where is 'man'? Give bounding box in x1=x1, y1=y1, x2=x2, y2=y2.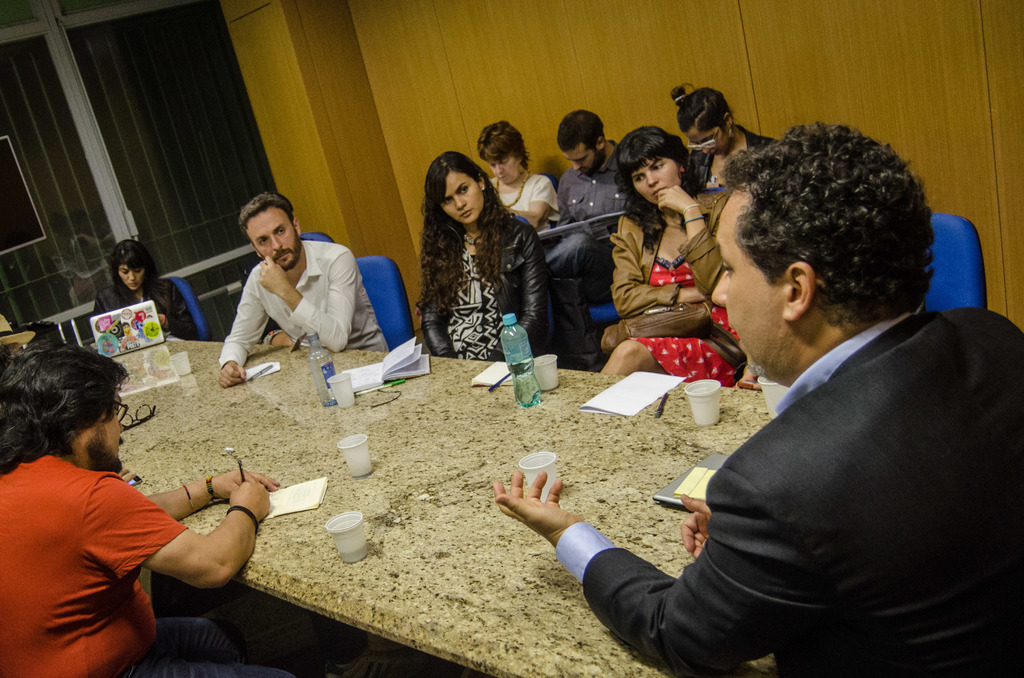
x1=218, y1=193, x2=389, y2=383.
